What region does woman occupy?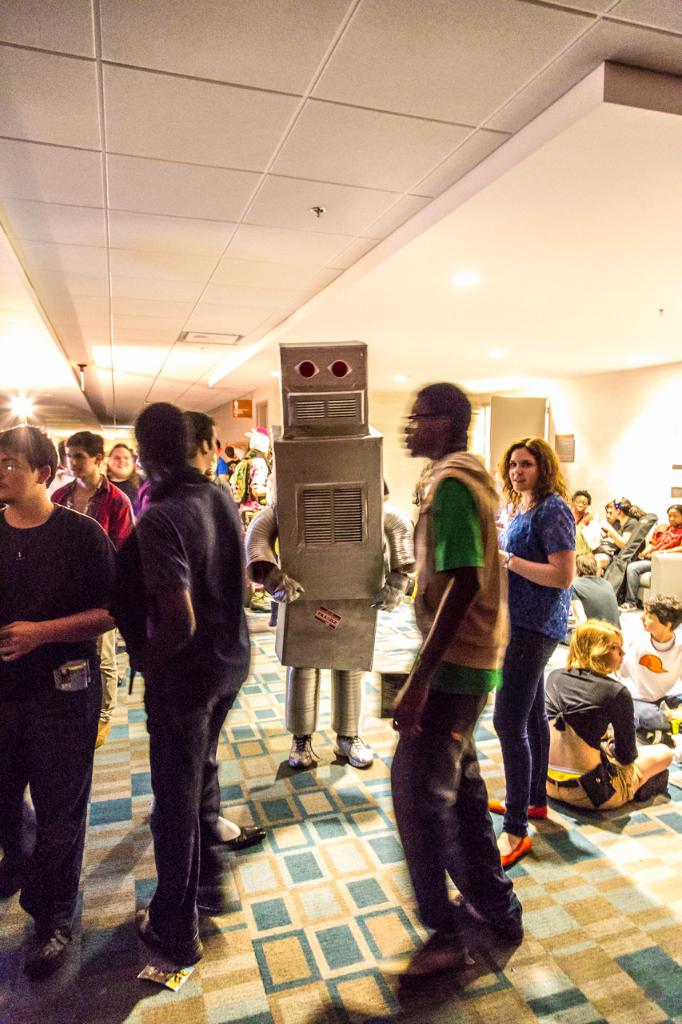
select_region(540, 615, 680, 816).
